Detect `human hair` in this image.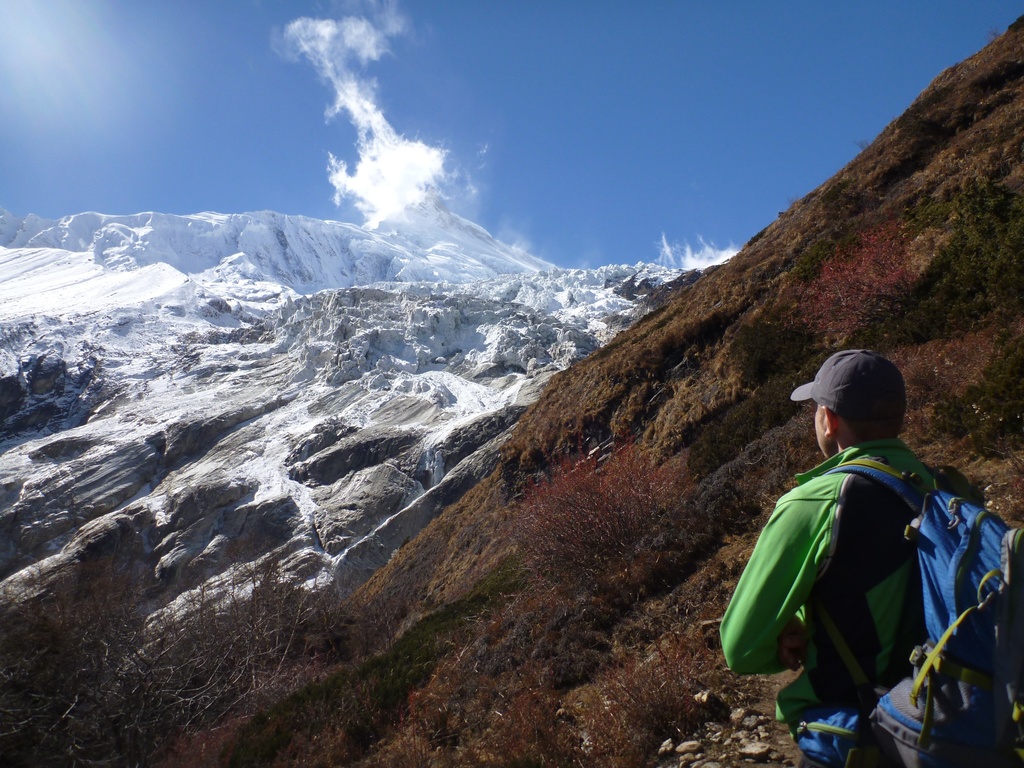
Detection: bbox=(836, 413, 902, 452).
